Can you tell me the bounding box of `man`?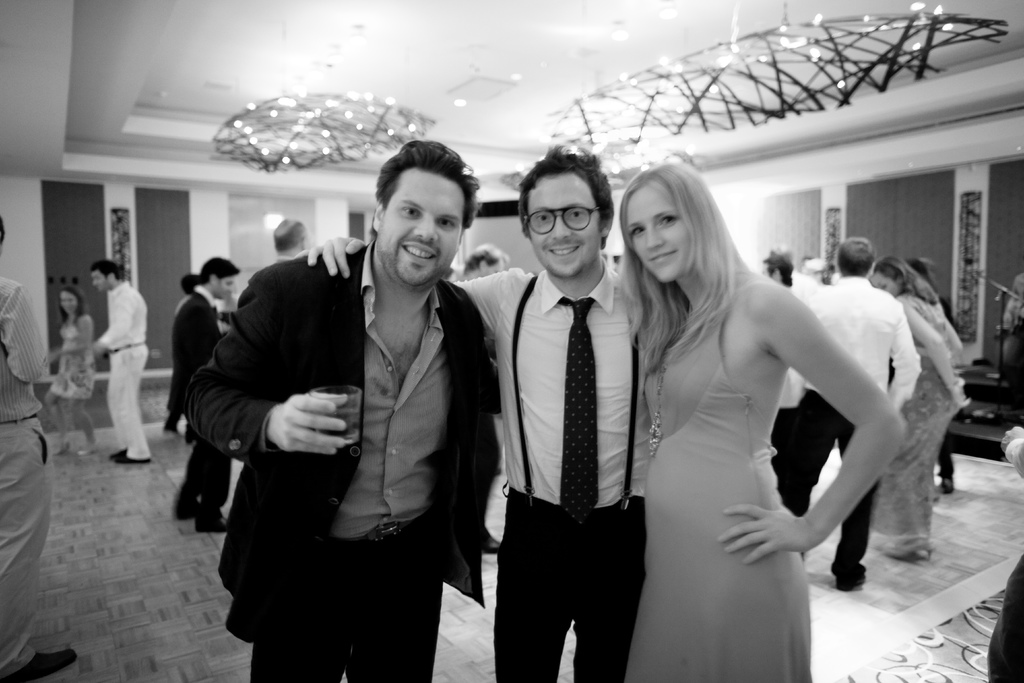
<box>78,264,159,463</box>.
